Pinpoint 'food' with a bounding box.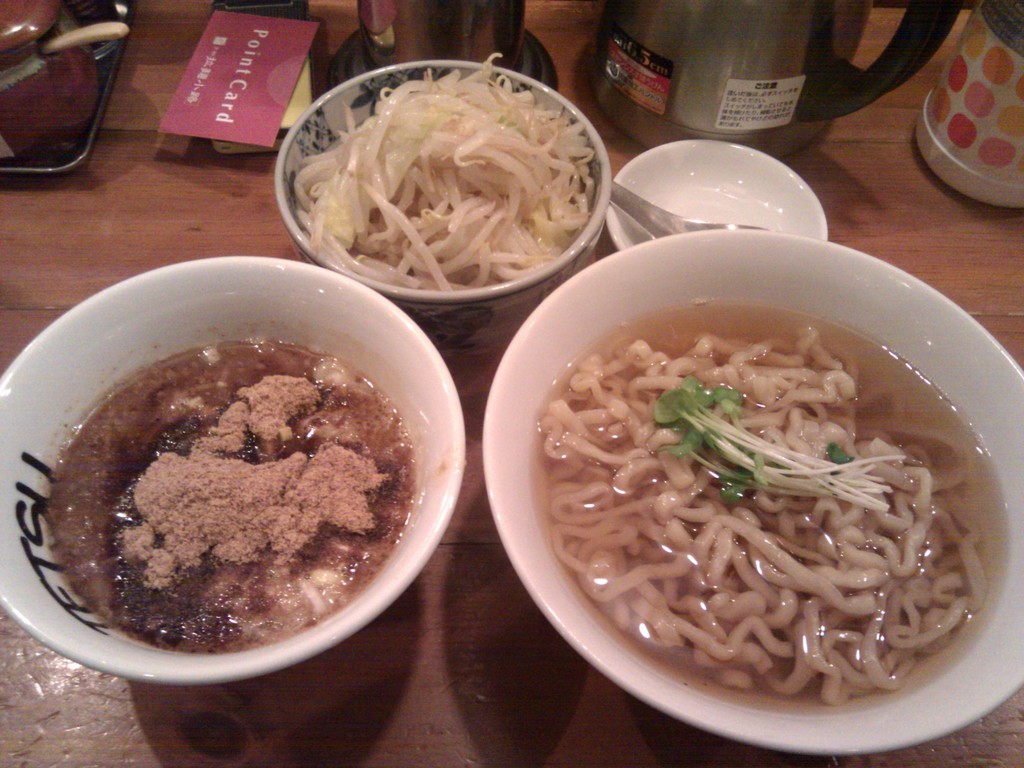
527,299,1009,714.
